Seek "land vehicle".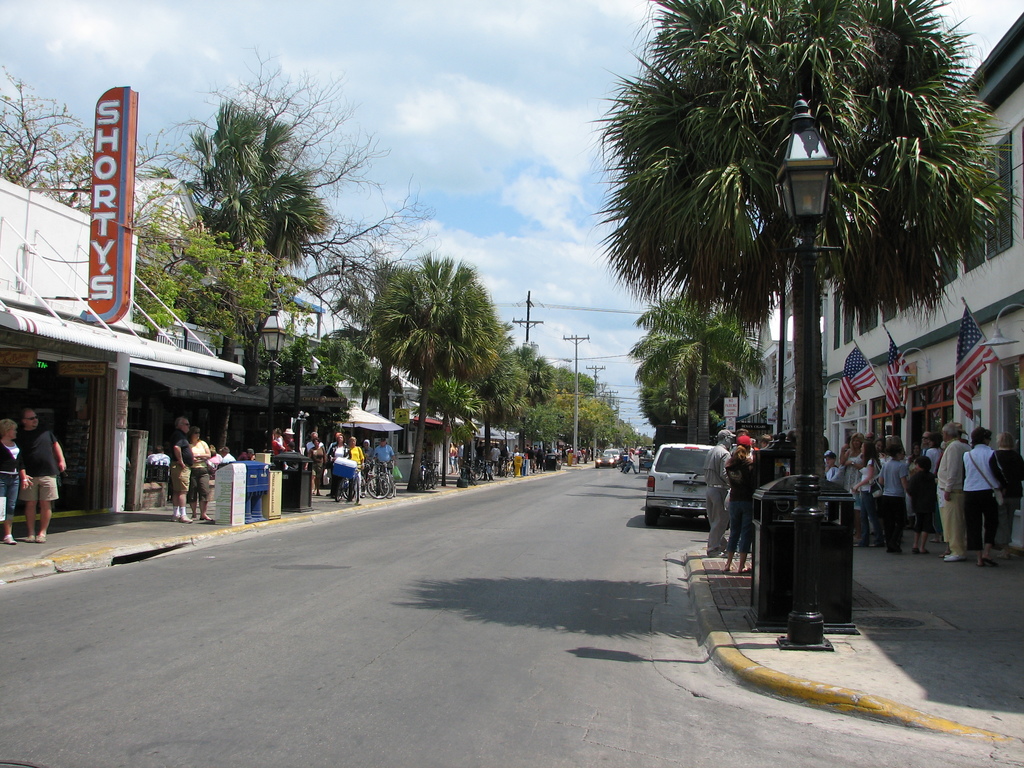
detection(416, 462, 424, 493).
